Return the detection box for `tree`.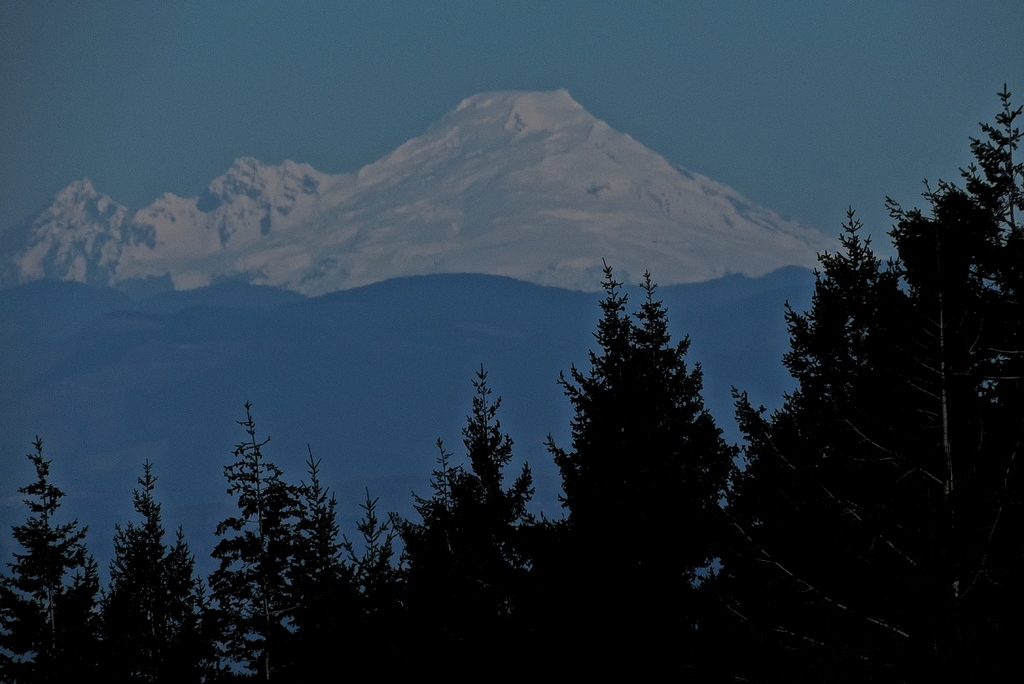
{"x1": 396, "y1": 362, "x2": 571, "y2": 683}.
